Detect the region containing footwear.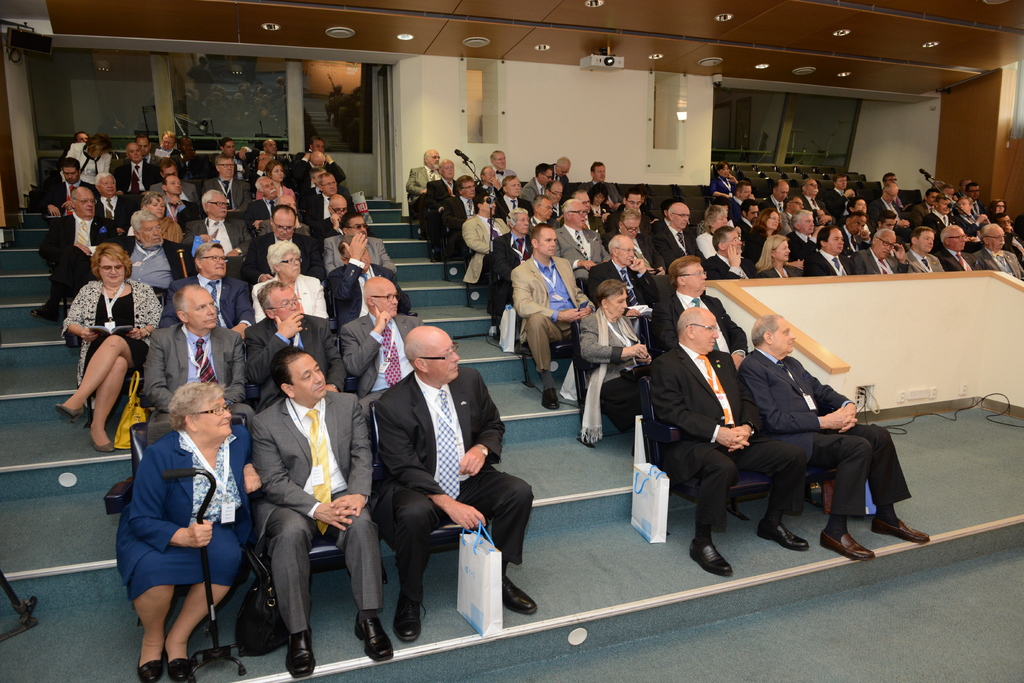
x1=500 y1=575 x2=537 y2=614.
